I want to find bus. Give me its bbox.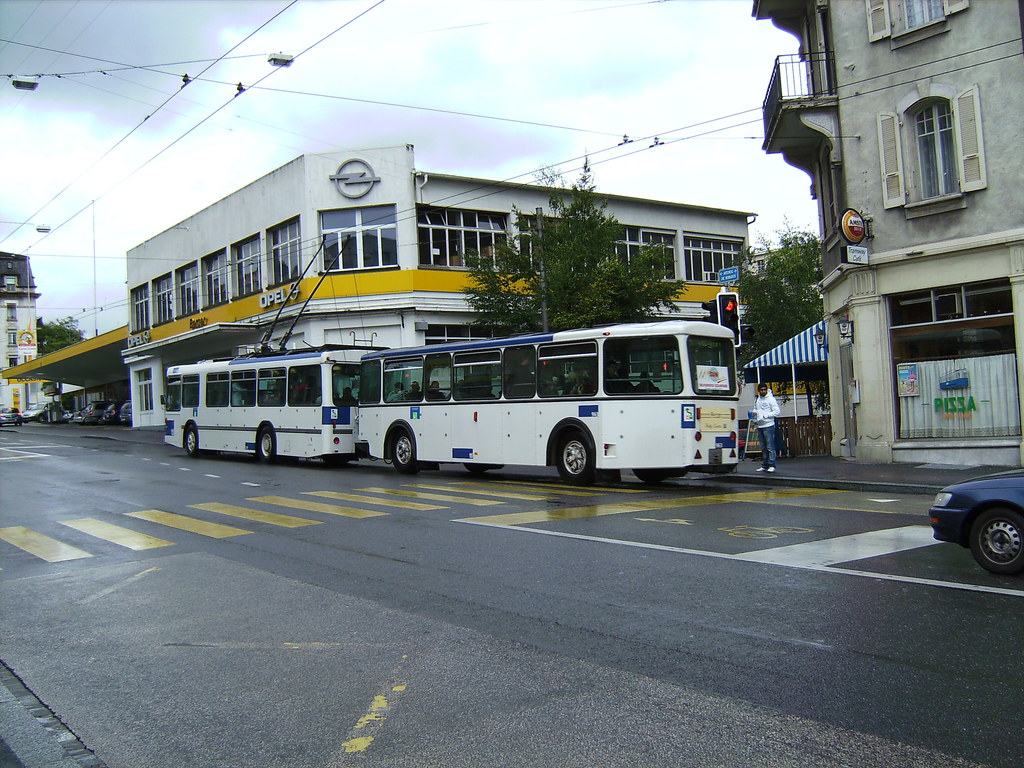
[left=159, top=339, right=375, bottom=463].
